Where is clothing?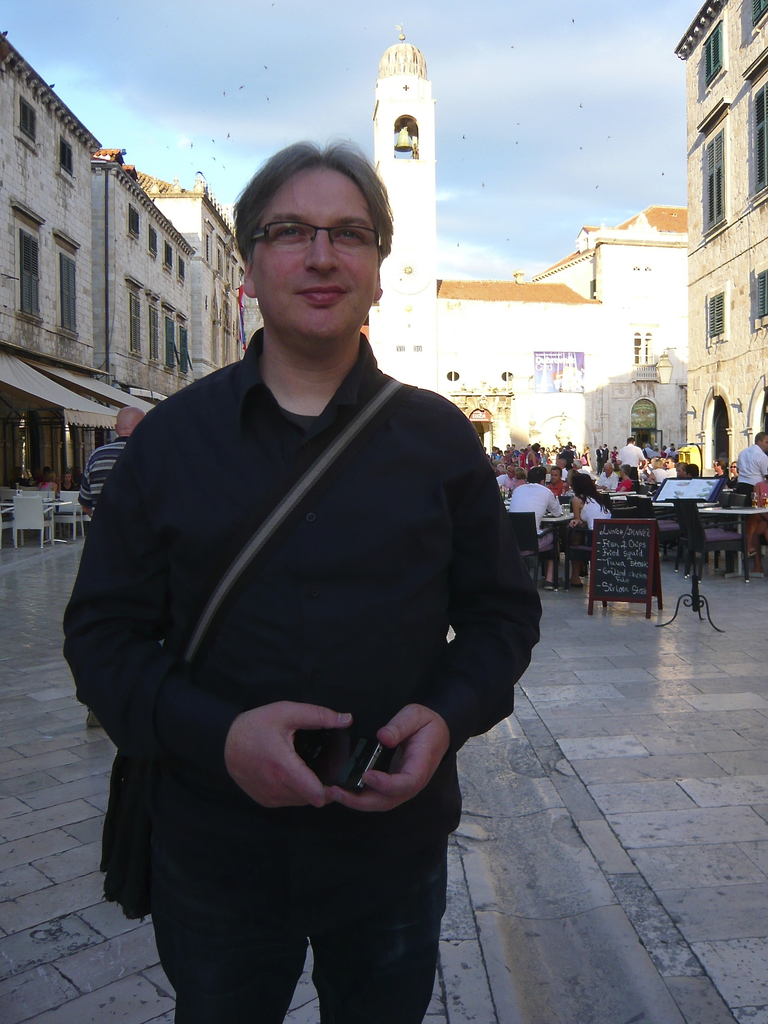
582:481:623:529.
